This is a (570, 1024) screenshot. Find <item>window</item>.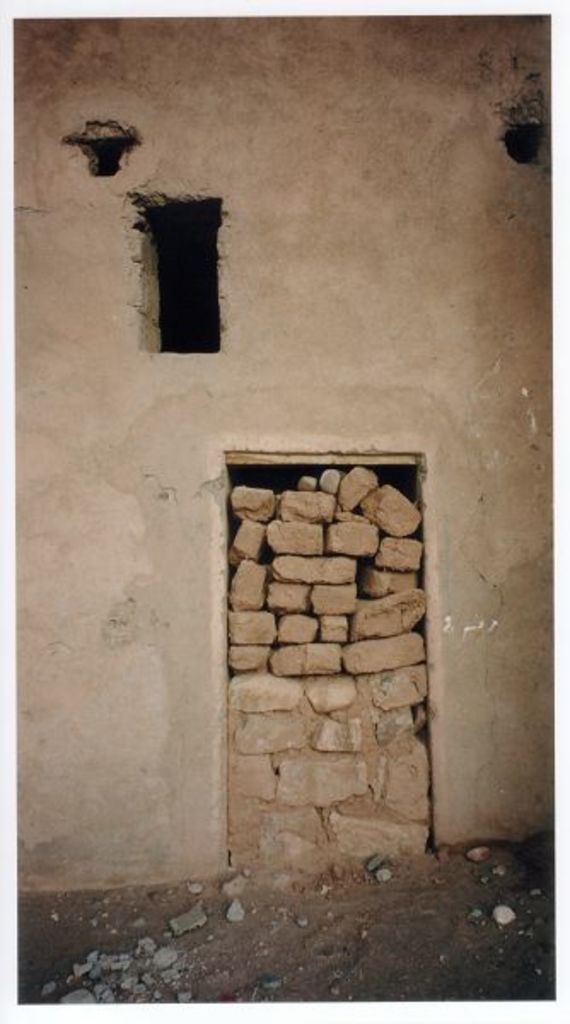
Bounding box: region(133, 191, 218, 350).
